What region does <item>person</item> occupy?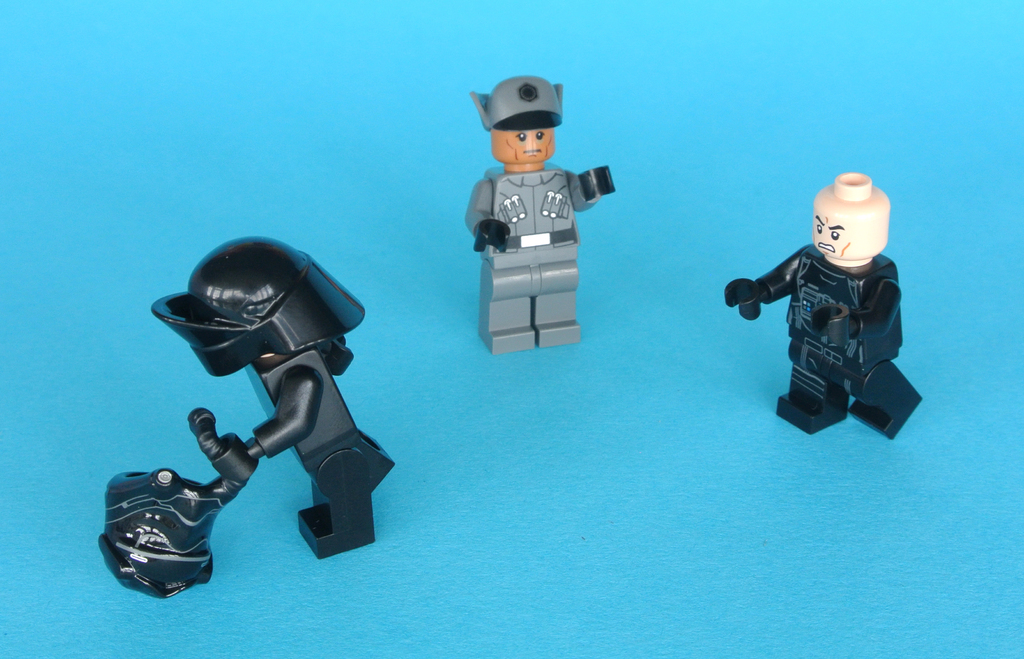
l=152, t=233, r=399, b=562.
